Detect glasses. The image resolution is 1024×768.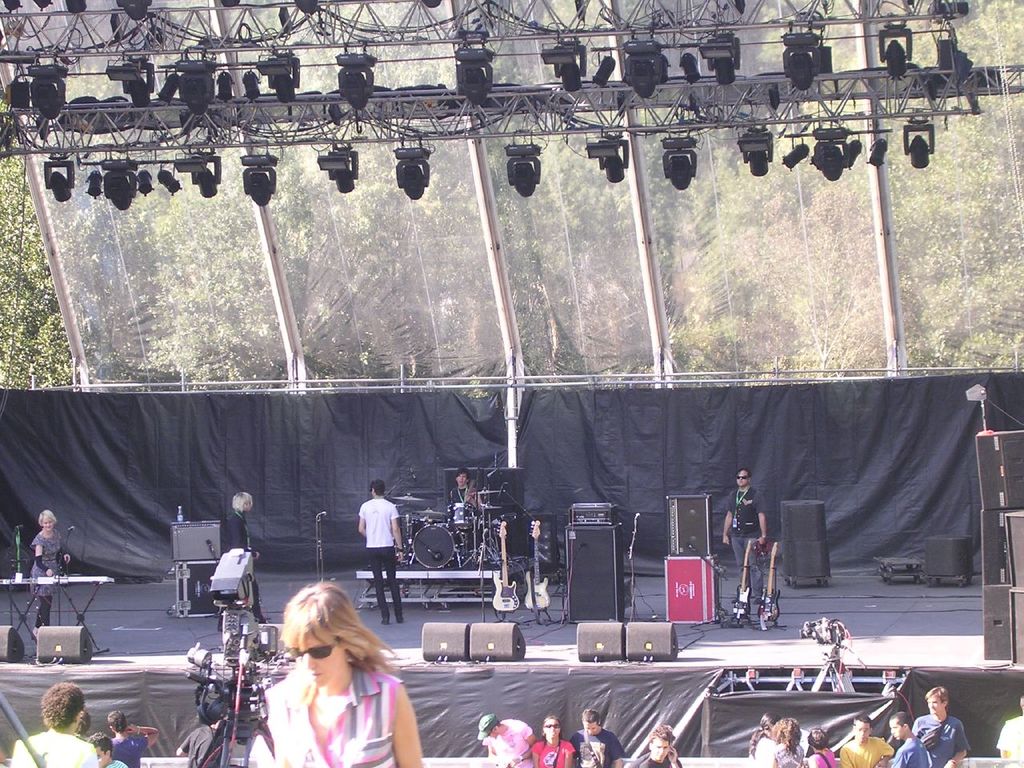
l=285, t=638, r=338, b=662.
